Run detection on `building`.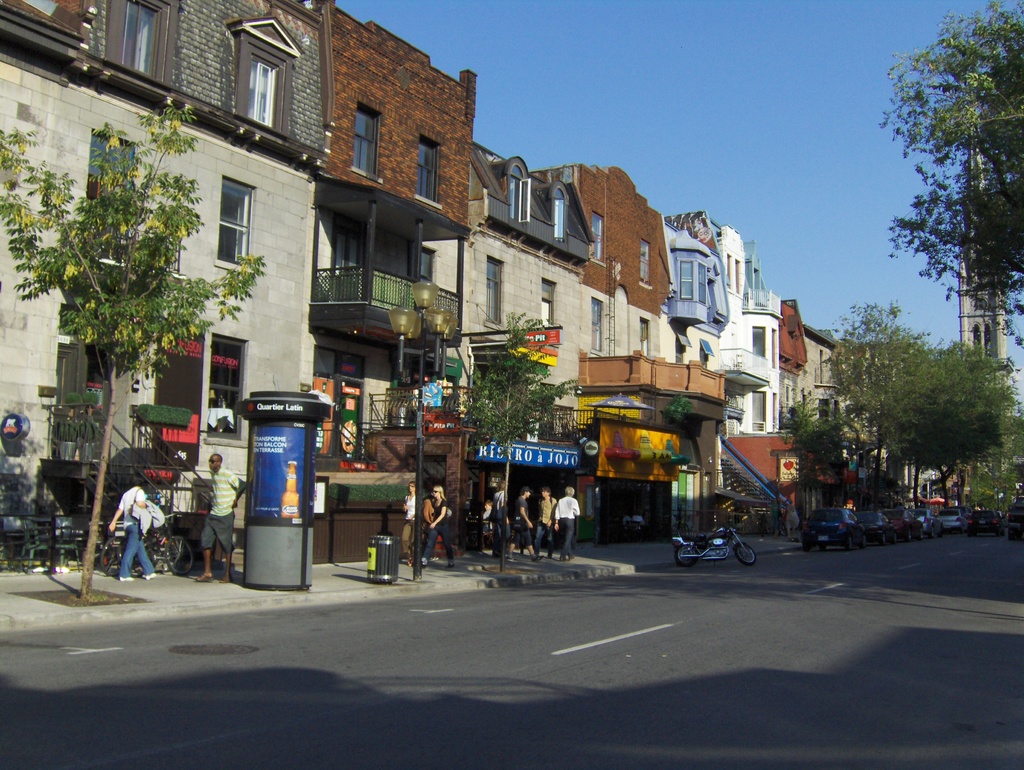
Result: 952/137/1008/413.
